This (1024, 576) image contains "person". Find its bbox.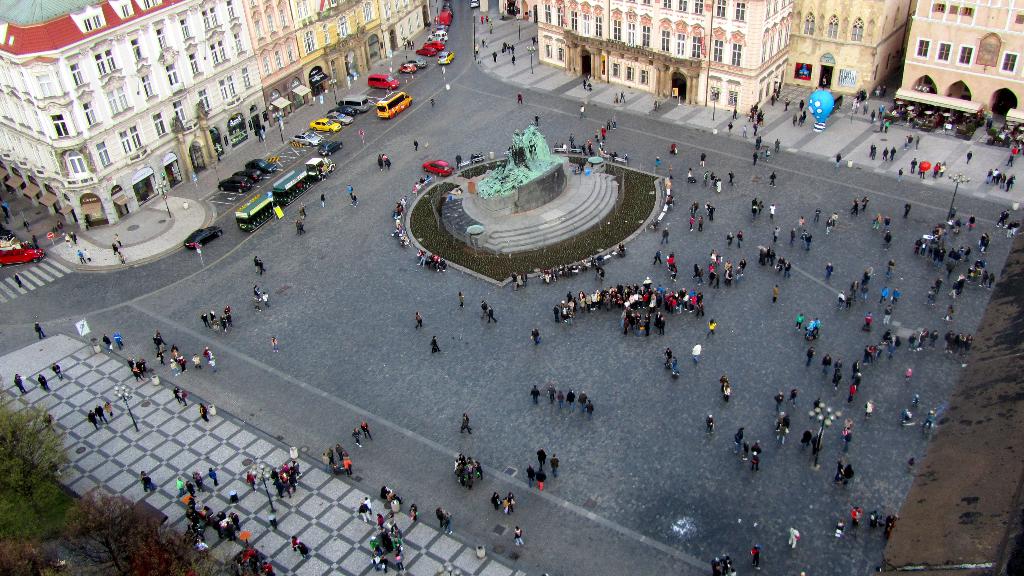
box(181, 362, 188, 371).
